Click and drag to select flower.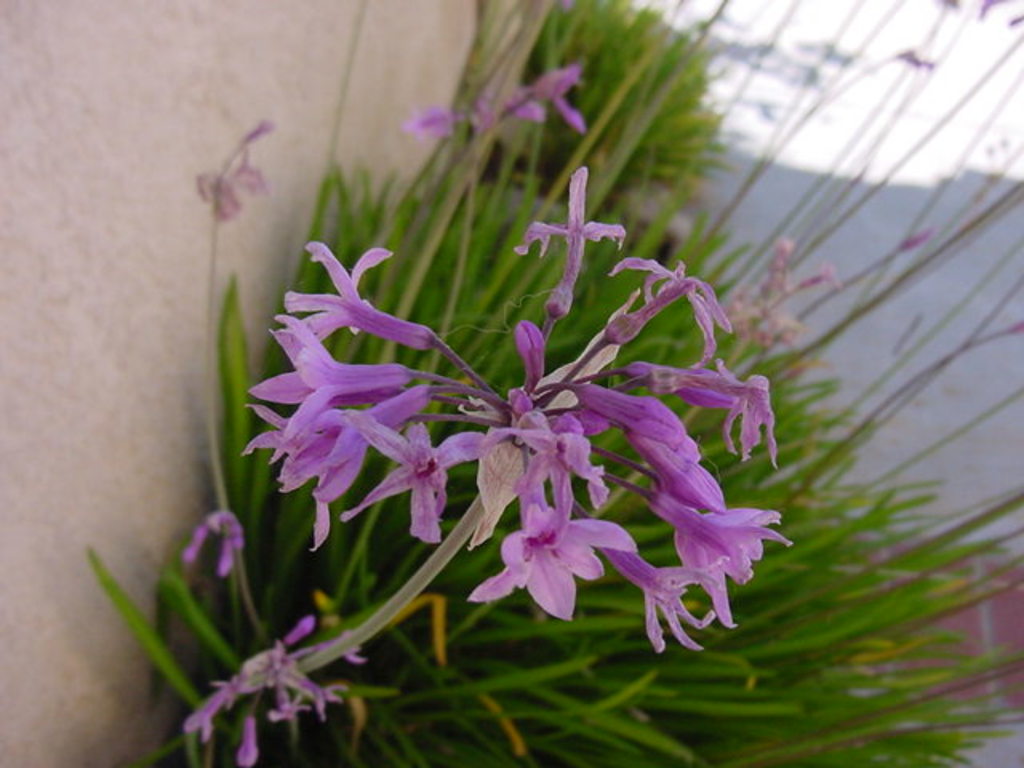
Selection: 509/58/584/133.
